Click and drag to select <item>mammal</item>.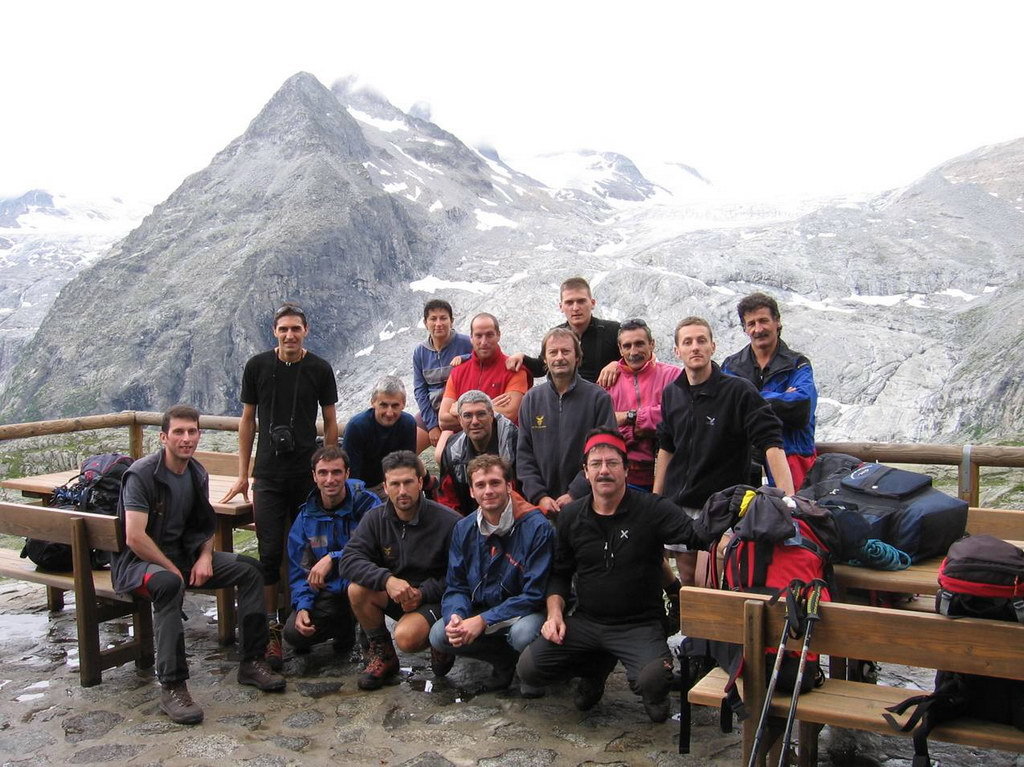
Selection: {"left": 285, "top": 445, "right": 377, "bottom": 672}.
